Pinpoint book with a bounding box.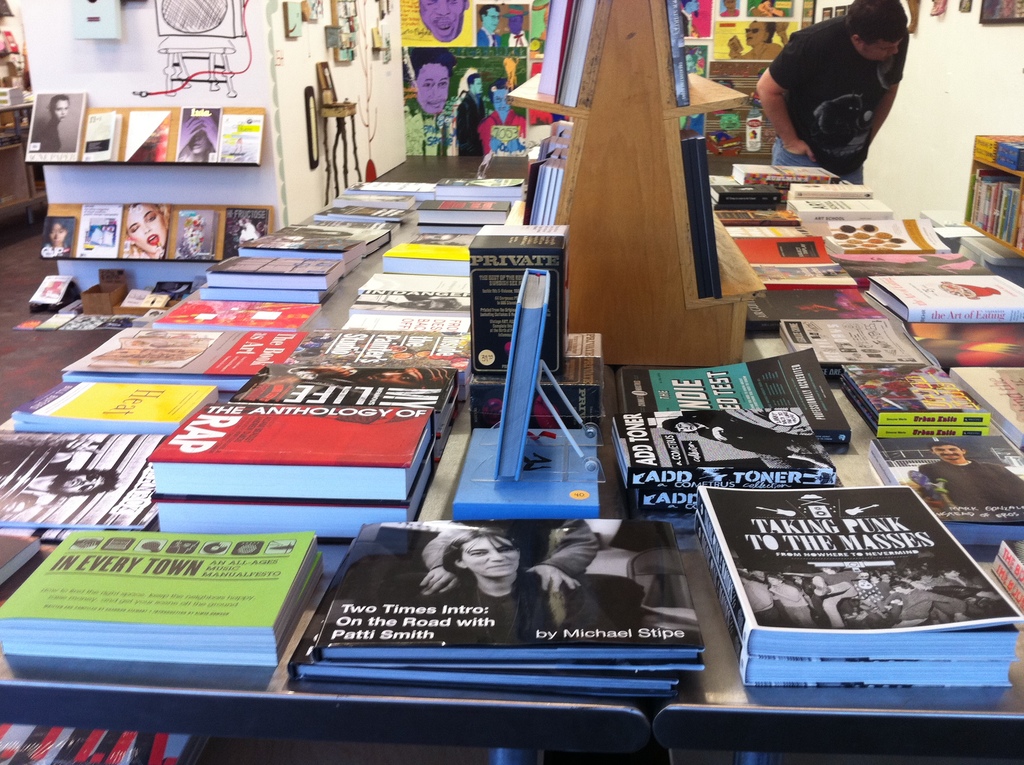
985:553:1021:603.
